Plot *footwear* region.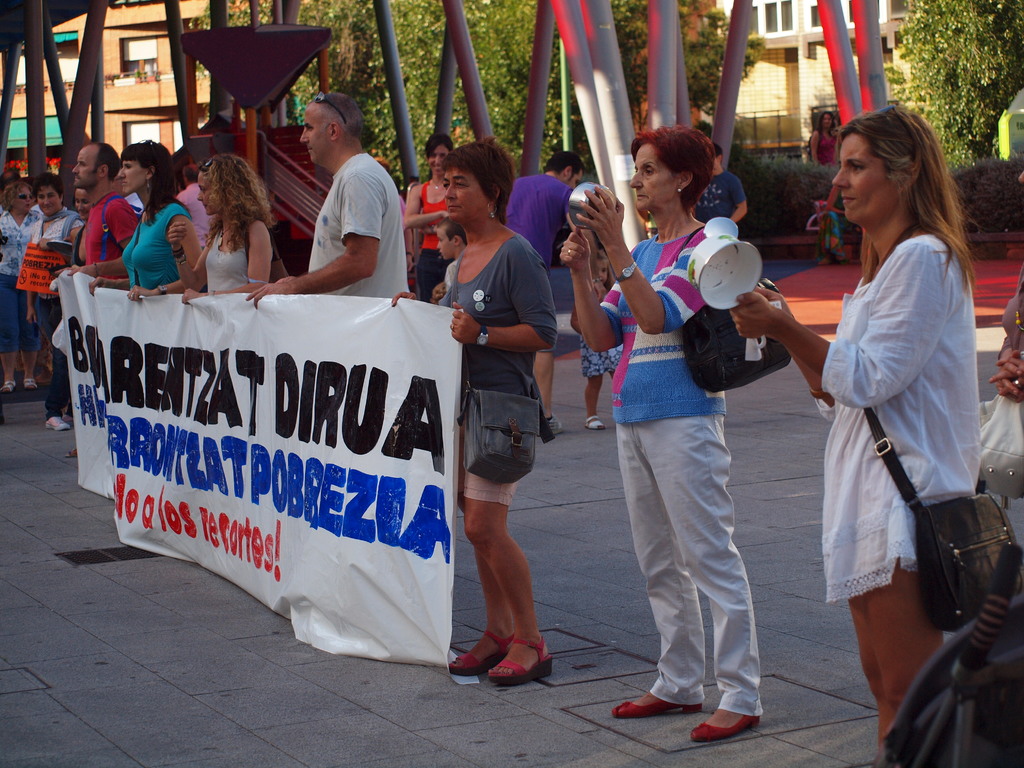
Plotted at bbox=(546, 416, 559, 435).
